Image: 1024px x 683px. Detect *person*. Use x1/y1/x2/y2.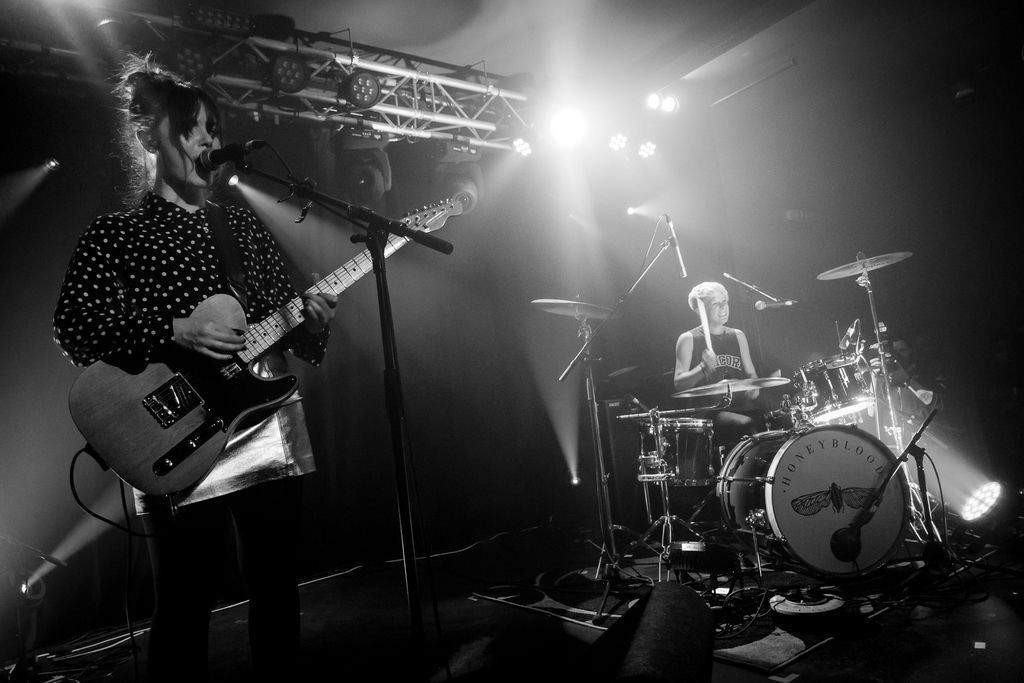
63/51/331/669.
